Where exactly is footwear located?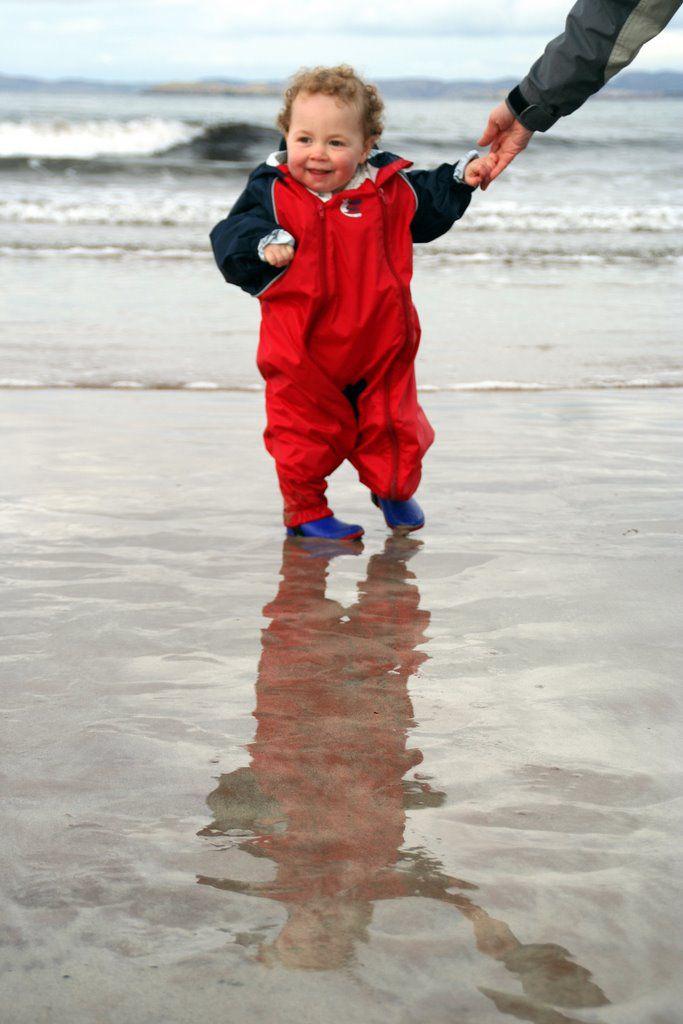
Its bounding box is Rect(273, 504, 387, 549).
